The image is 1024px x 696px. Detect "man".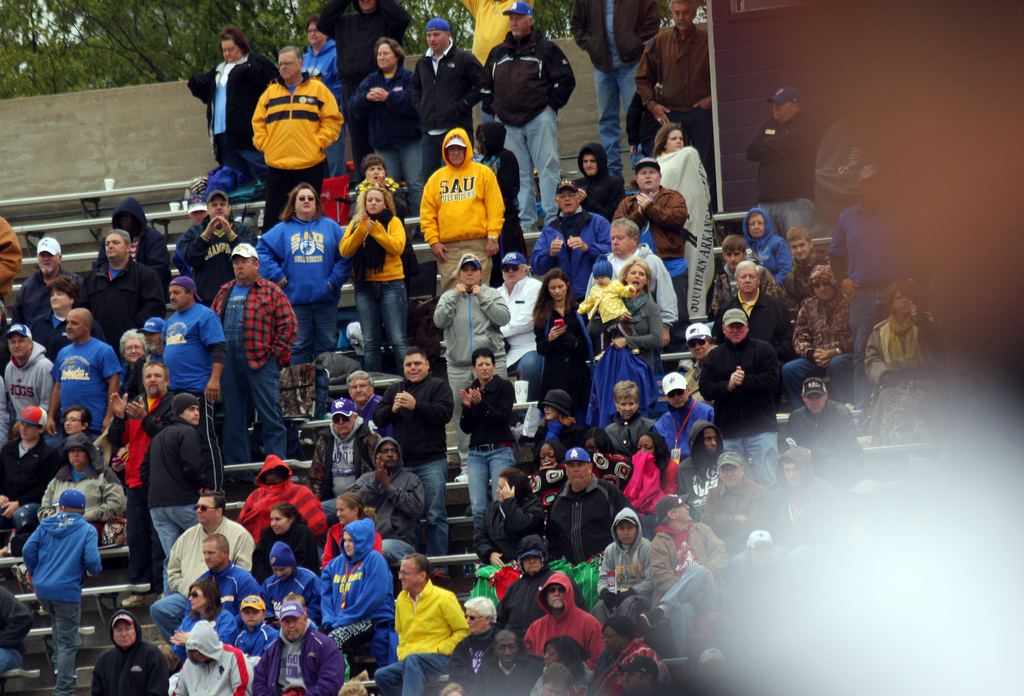
Detection: box(348, 437, 428, 560).
